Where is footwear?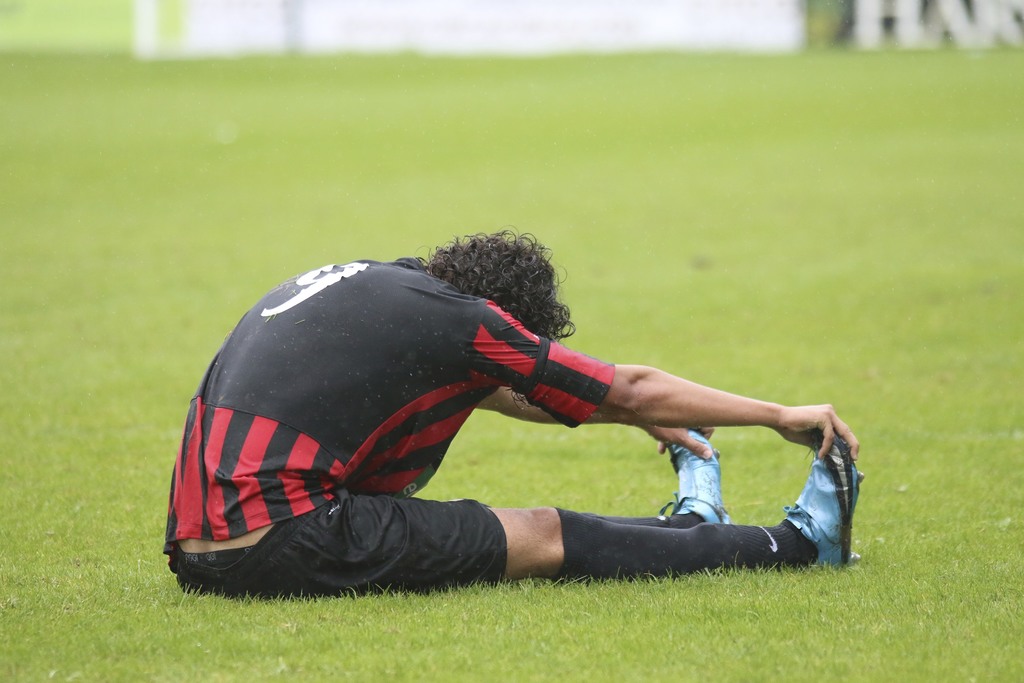
bbox(666, 426, 732, 527).
